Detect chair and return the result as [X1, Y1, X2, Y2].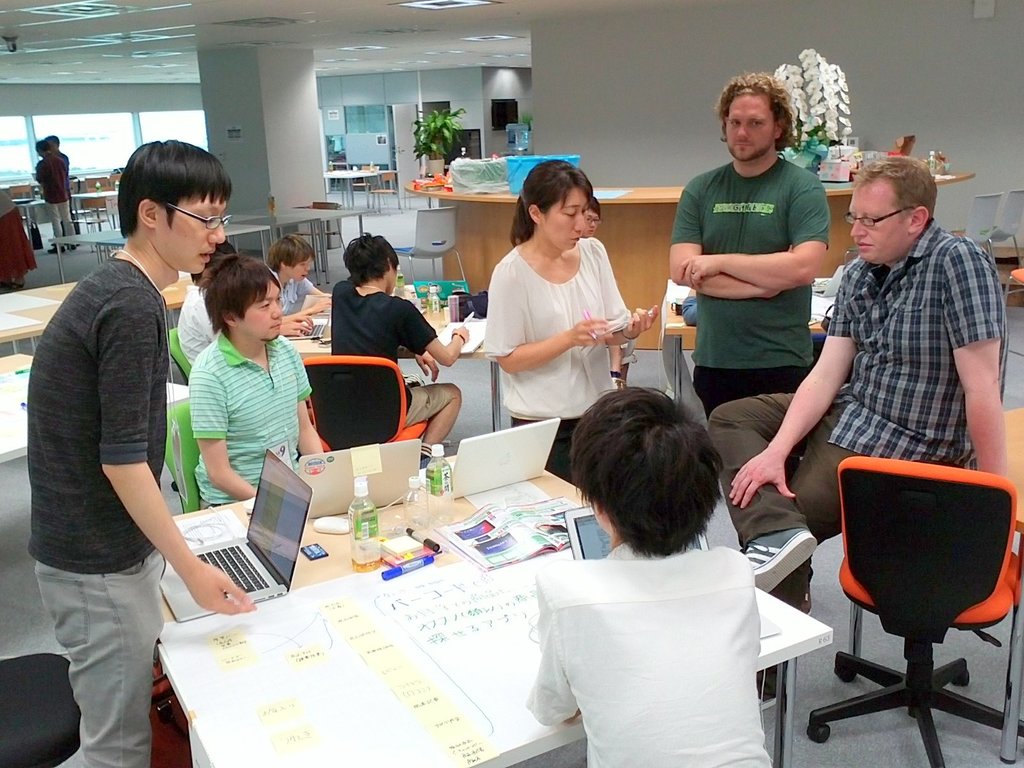
[369, 172, 402, 216].
